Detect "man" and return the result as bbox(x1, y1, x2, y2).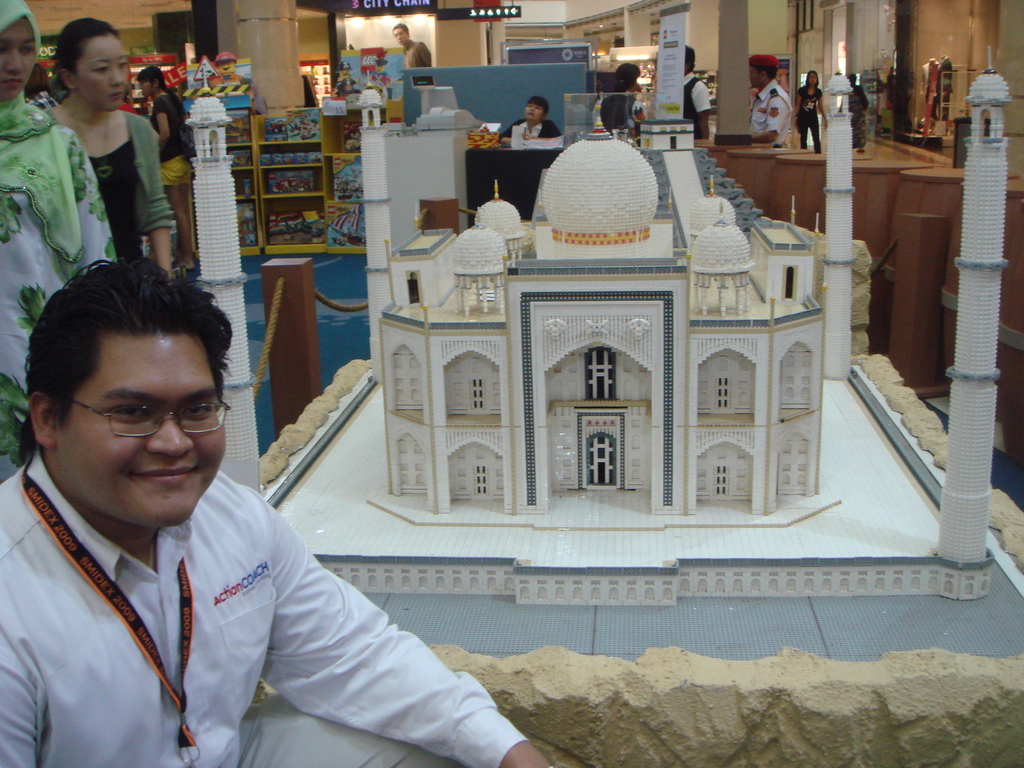
bbox(55, 366, 509, 766).
